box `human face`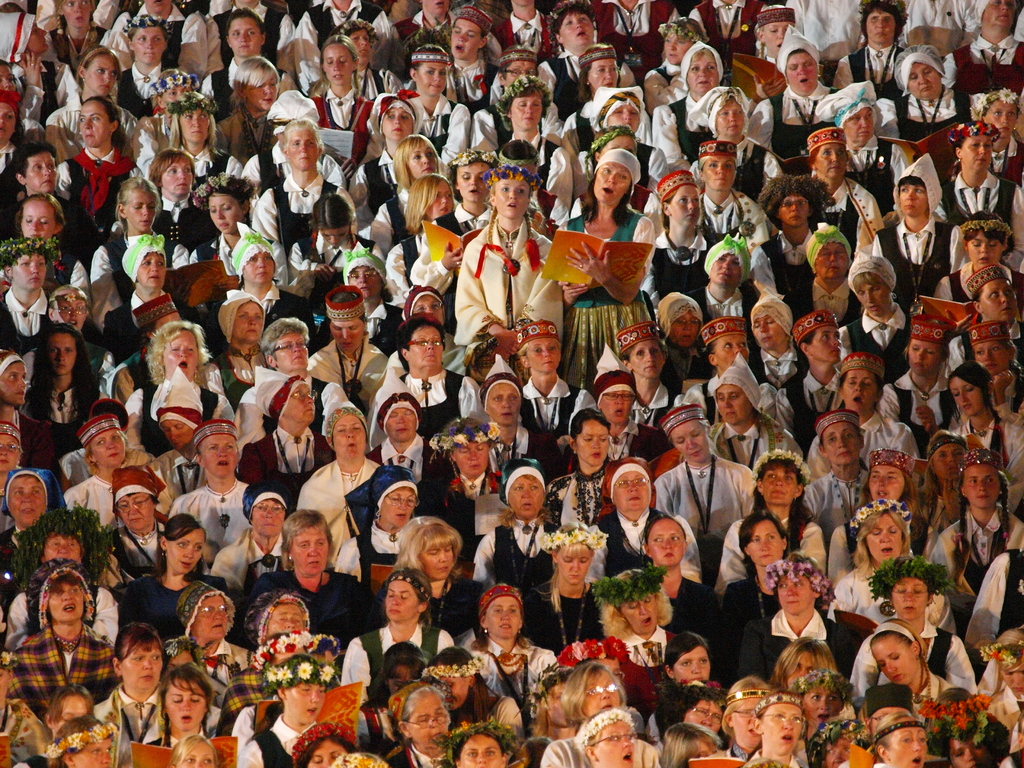
(381,404,421,437)
